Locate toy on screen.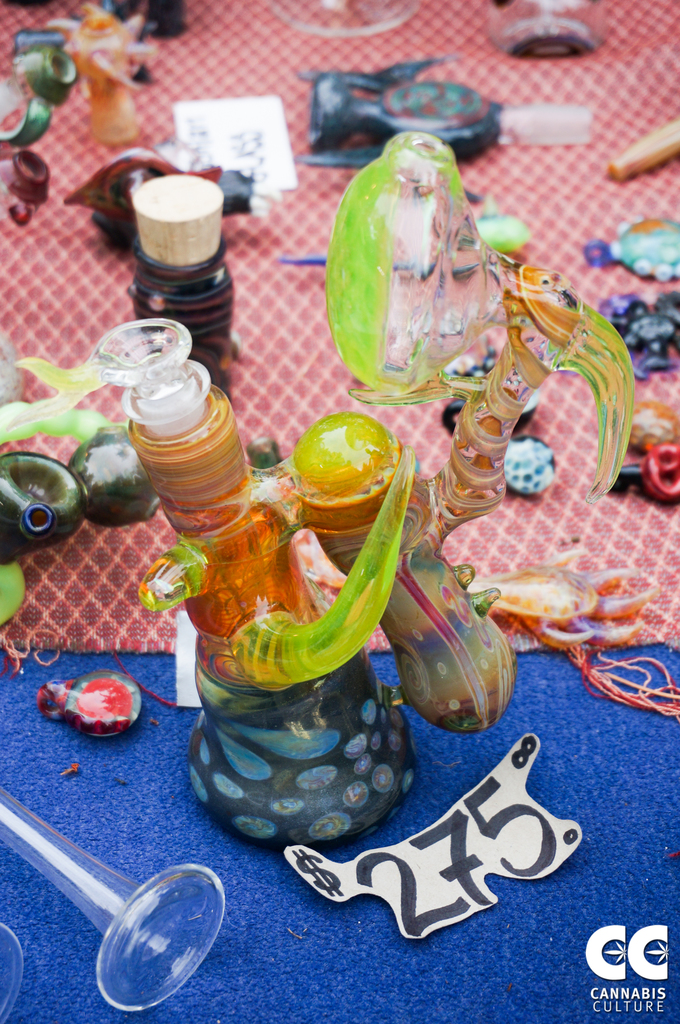
On screen at x1=620, y1=424, x2=679, y2=505.
